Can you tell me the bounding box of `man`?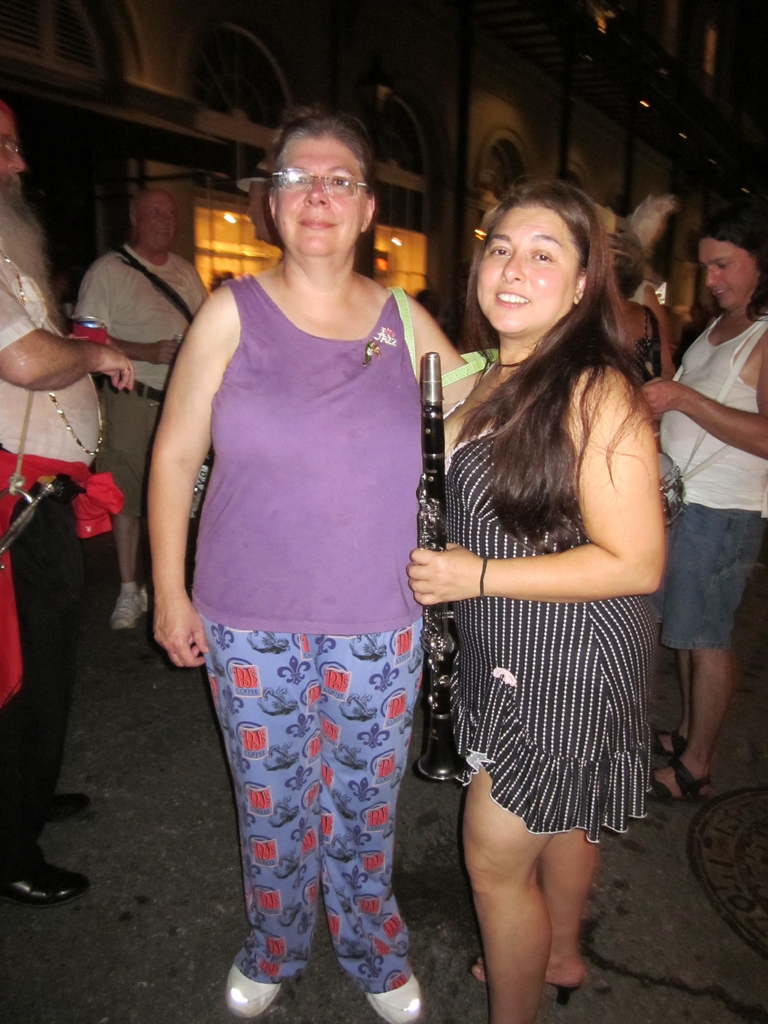
x1=0 y1=90 x2=135 y2=899.
